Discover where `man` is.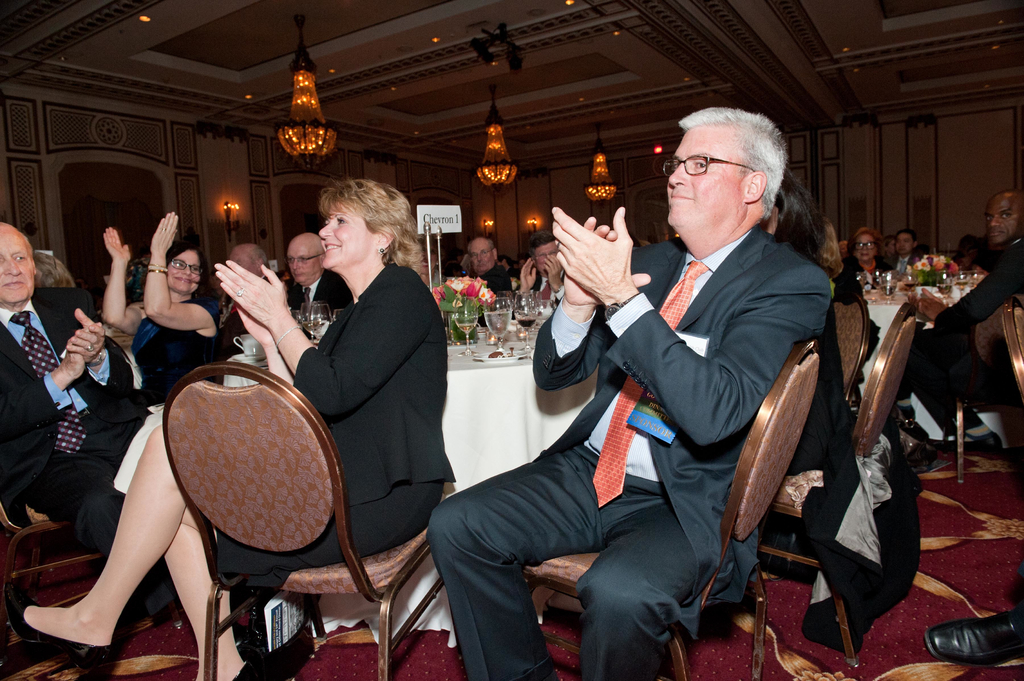
Discovered at [x1=513, y1=231, x2=572, y2=308].
